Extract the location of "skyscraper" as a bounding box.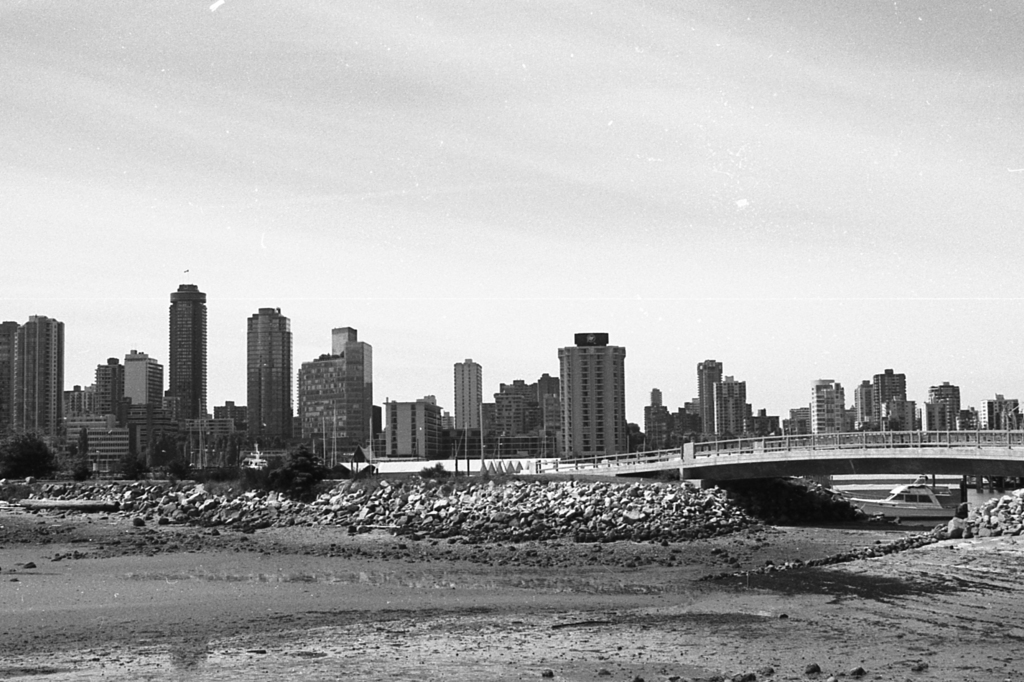
[0, 303, 62, 454].
